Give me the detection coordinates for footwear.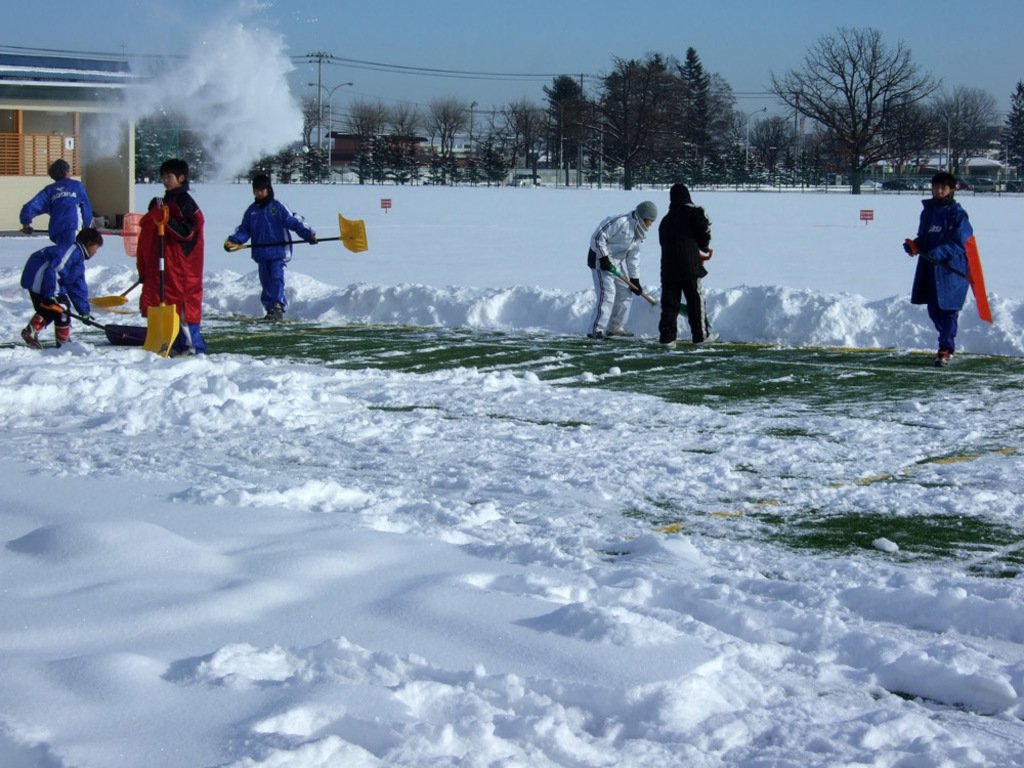
bbox=[263, 306, 273, 317].
